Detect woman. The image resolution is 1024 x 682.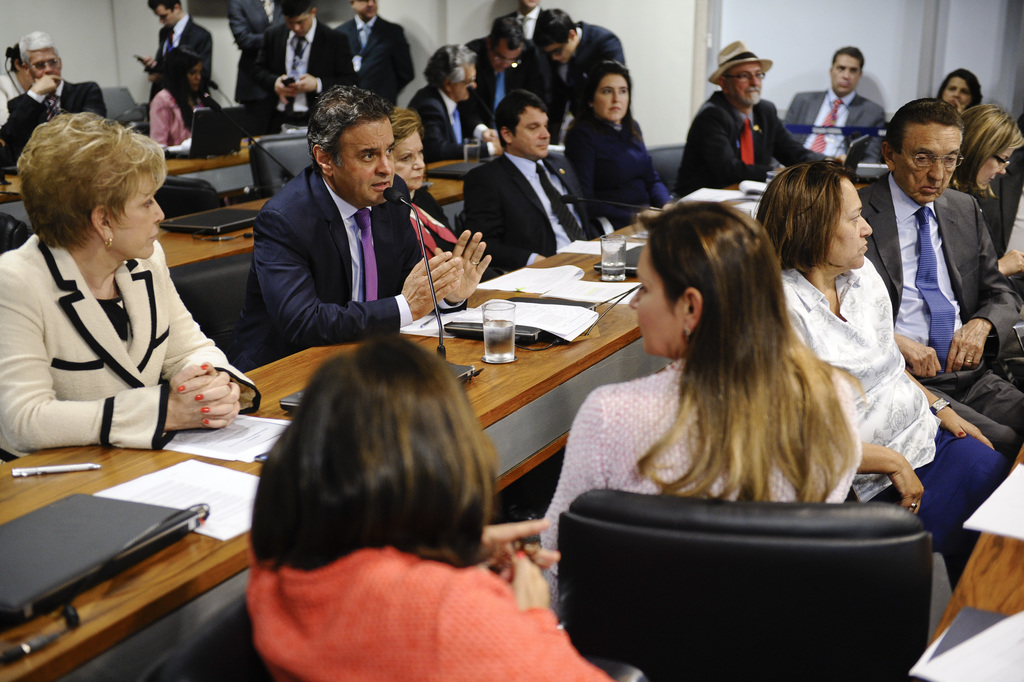
(752,159,1015,596).
